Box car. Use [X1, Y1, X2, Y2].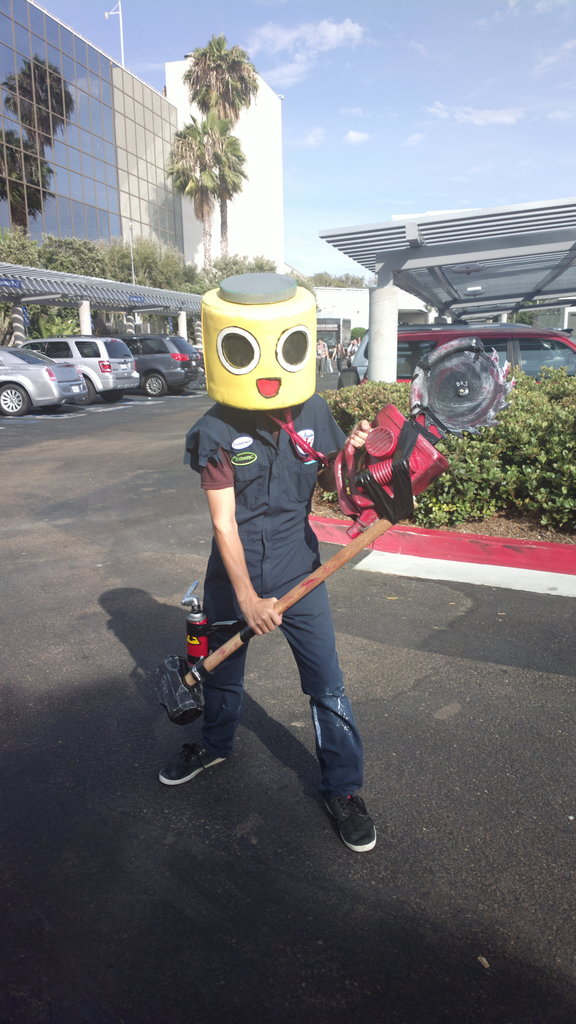
[0, 346, 87, 409].
